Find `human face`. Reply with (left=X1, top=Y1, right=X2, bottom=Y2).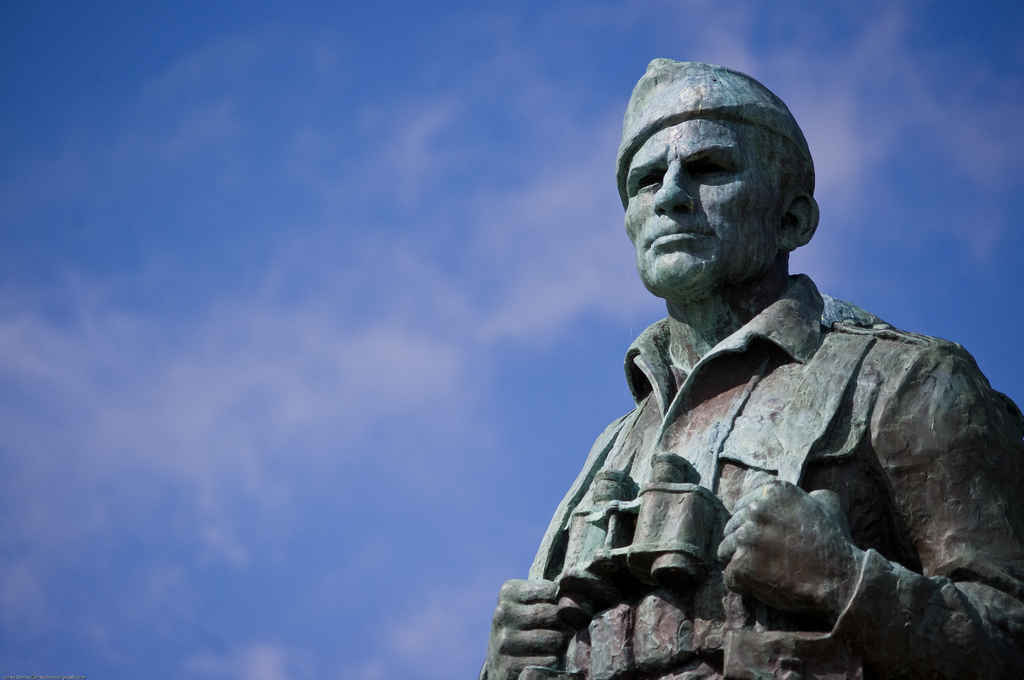
(left=601, top=97, right=808, bottom=290).
